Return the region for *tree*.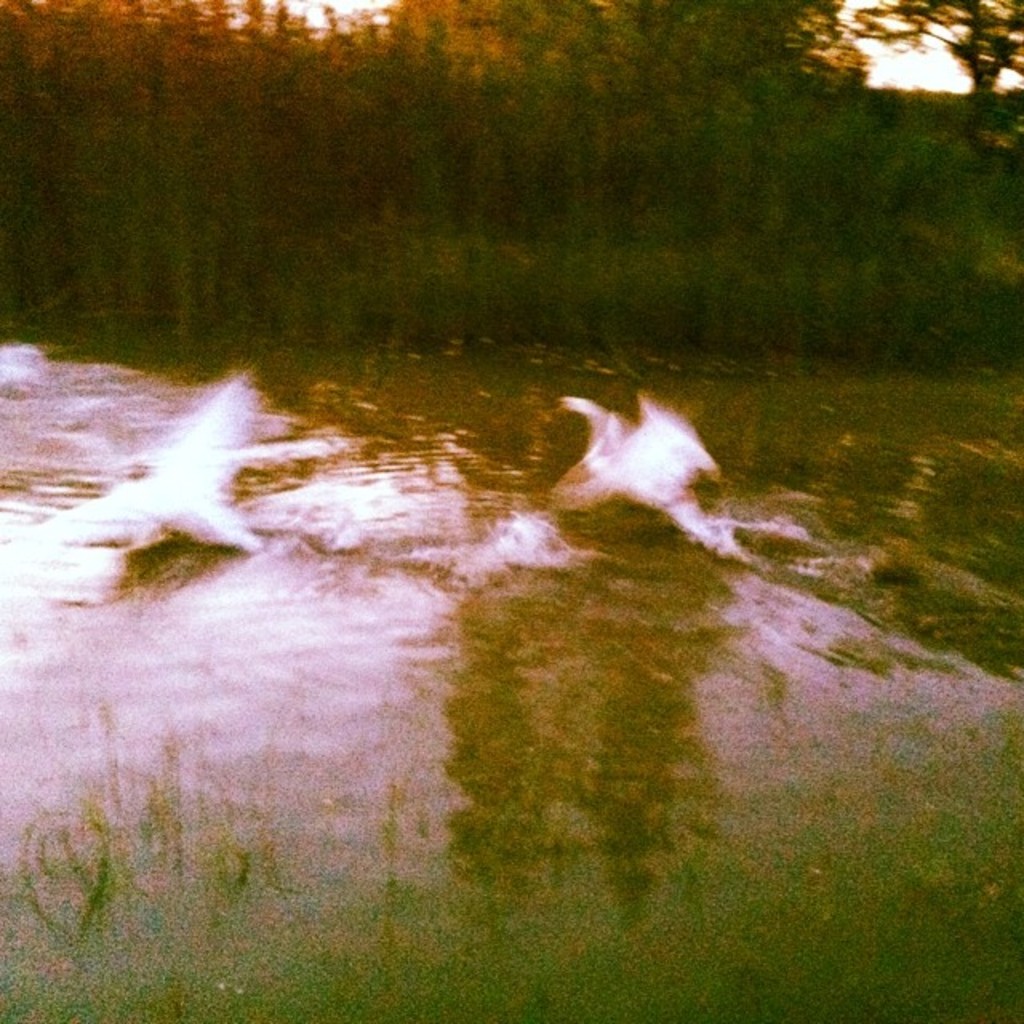
locate(835, 0, 1022, 101).
